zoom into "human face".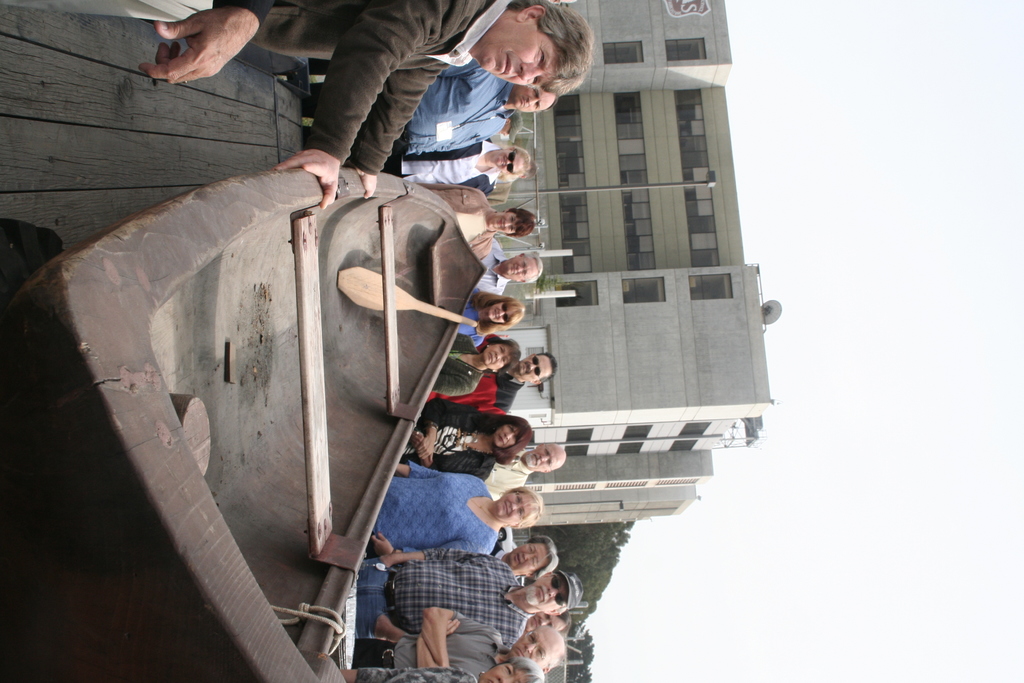
Zoom target: 490 477 548 531.
